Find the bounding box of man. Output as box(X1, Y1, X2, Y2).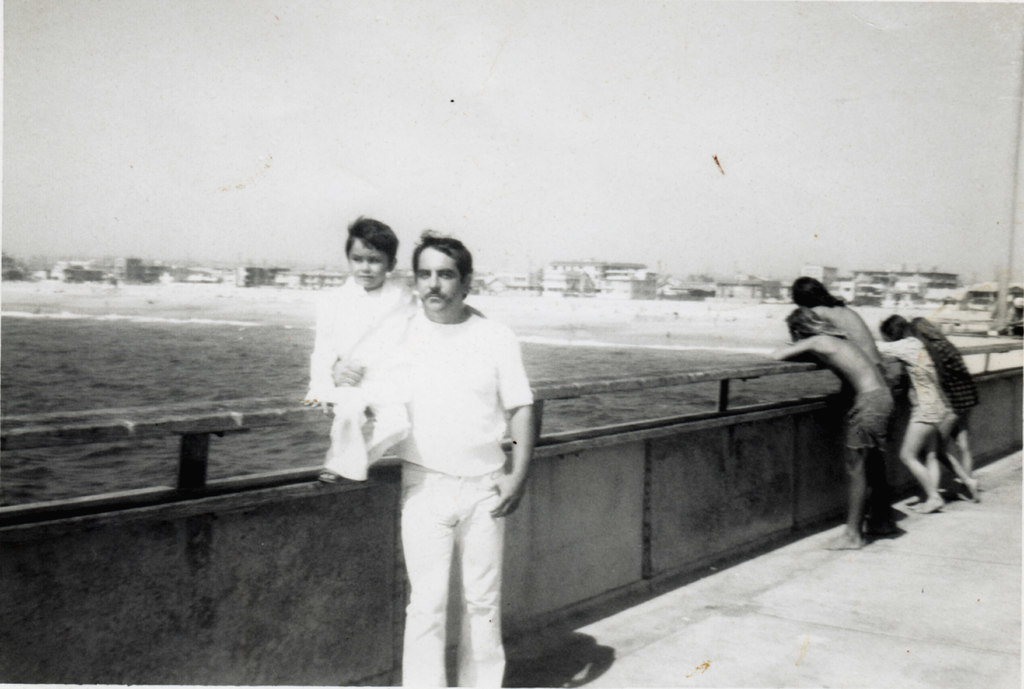
box(335, 223, 541, 677).
